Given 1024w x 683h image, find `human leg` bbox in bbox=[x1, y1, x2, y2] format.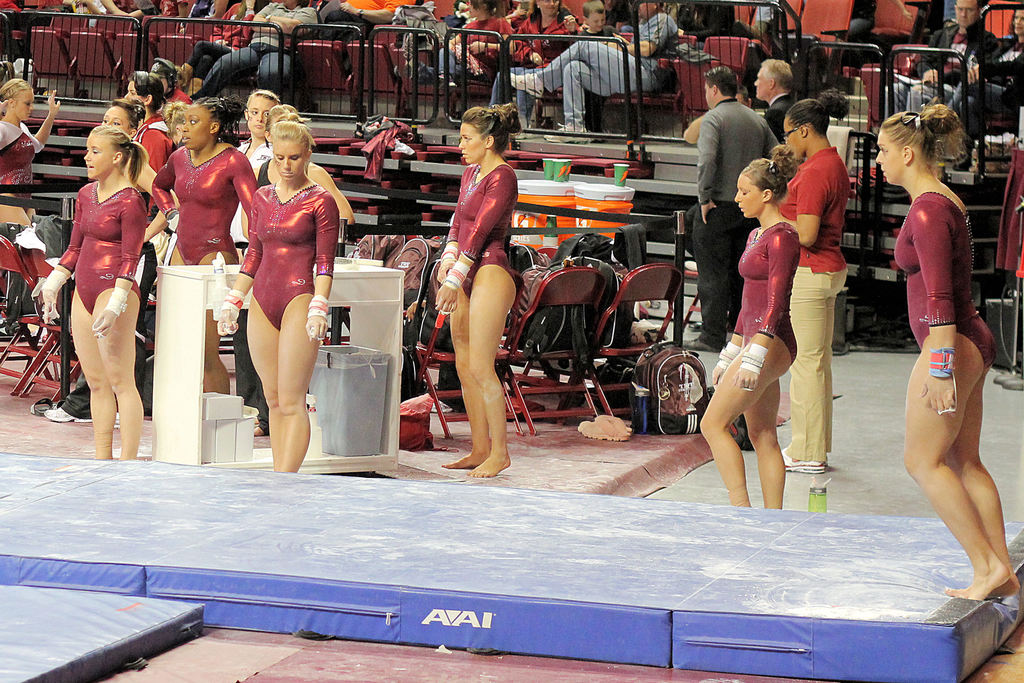
bbox=[279, 289, 323, 463].
